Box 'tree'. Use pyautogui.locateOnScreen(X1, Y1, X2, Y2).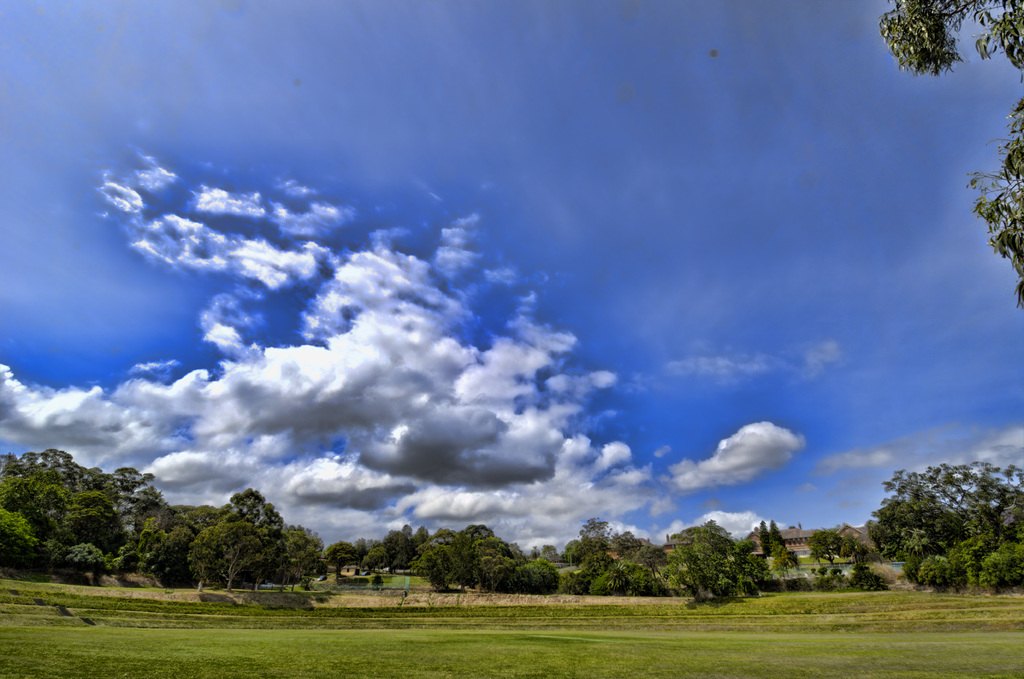
pyautogui.locateOnScreen(326, 541, 362, 567).
